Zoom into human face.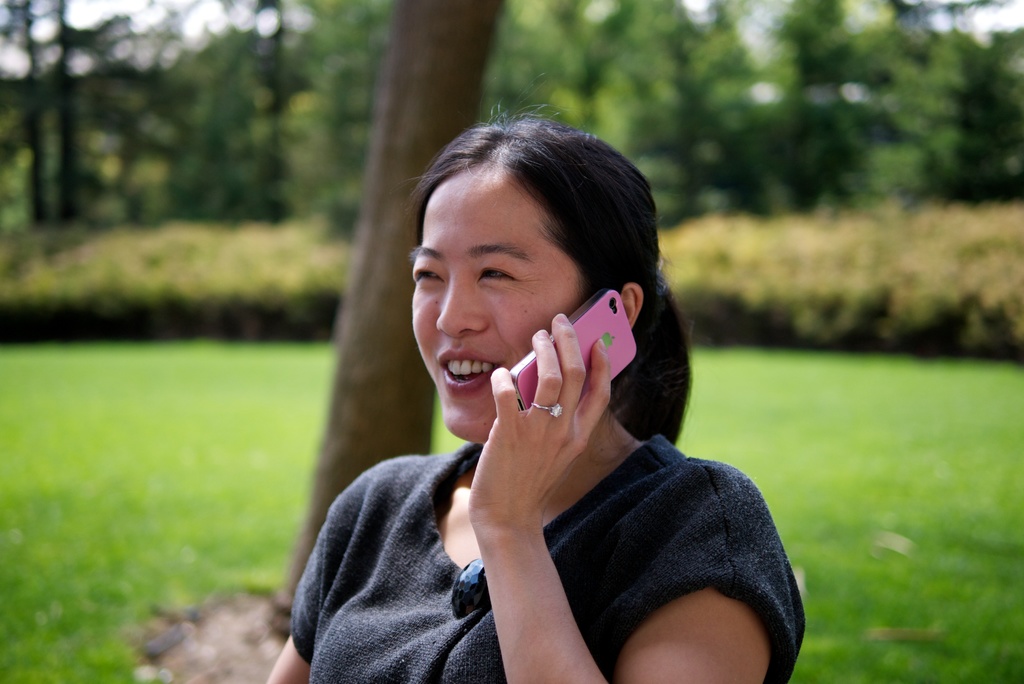
Zoom target: pyautogui.locateOnScreen(412, 172, 577, 441).
